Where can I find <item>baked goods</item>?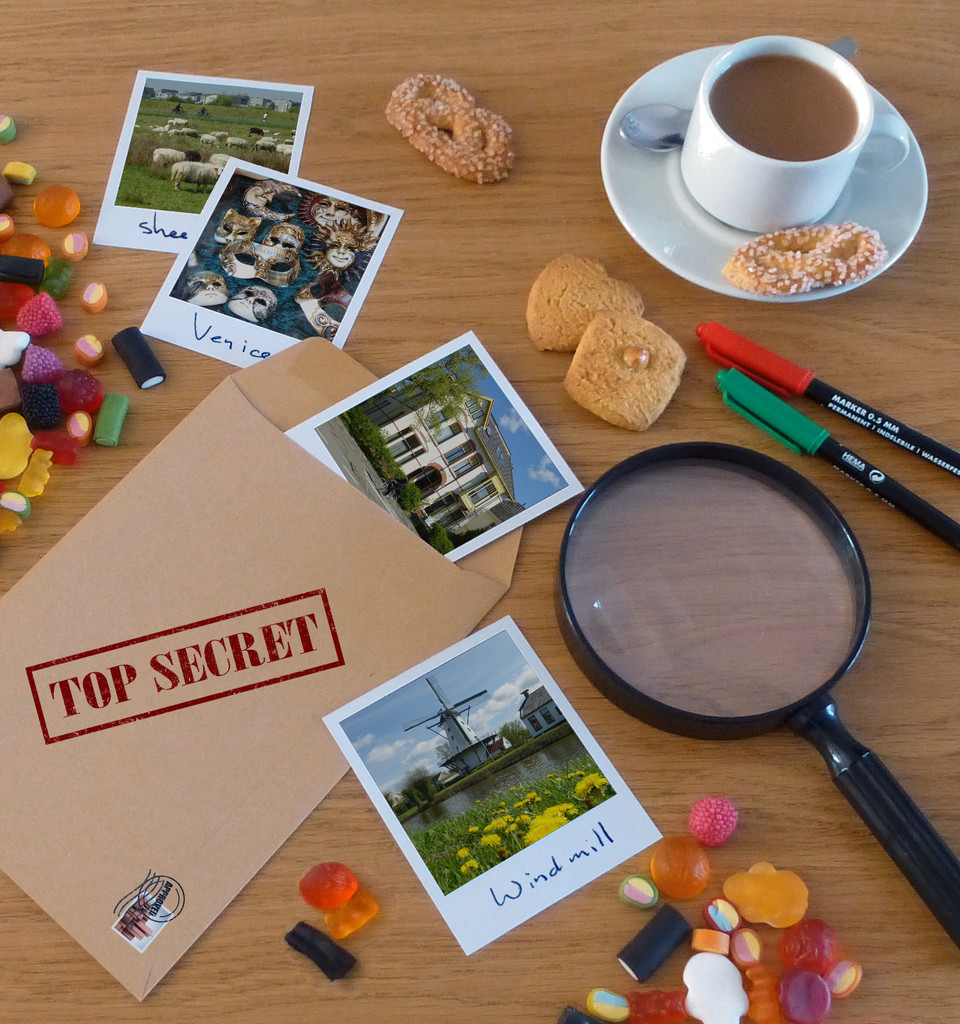
You can find it at detection(562, 311, 685, 433).
